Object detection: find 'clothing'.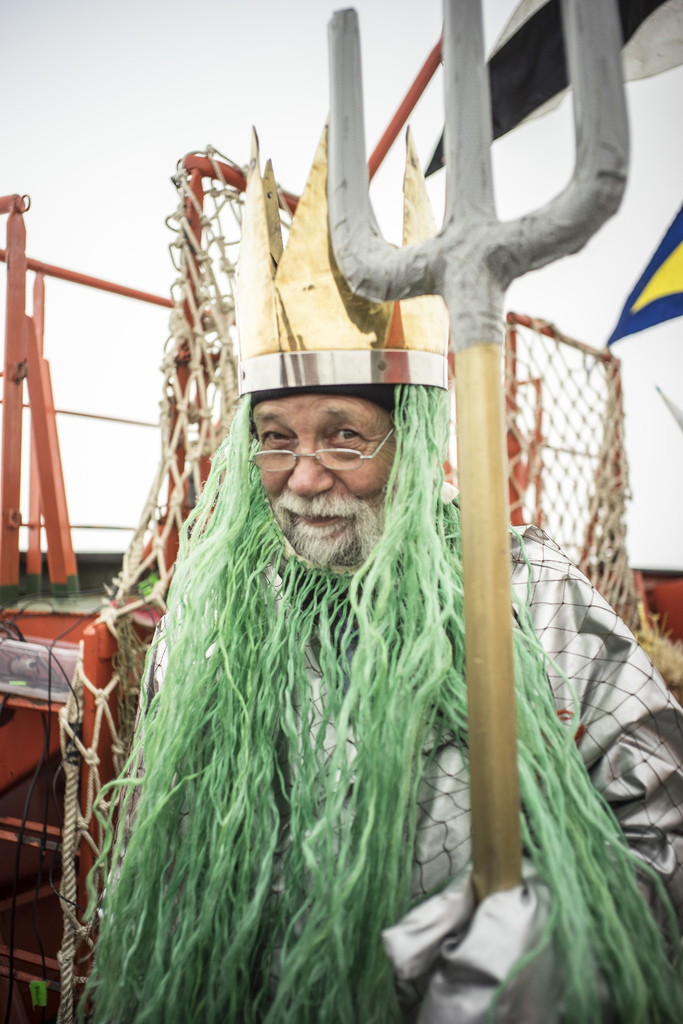
(left=154, top=481, right=682, bottom=1023).
